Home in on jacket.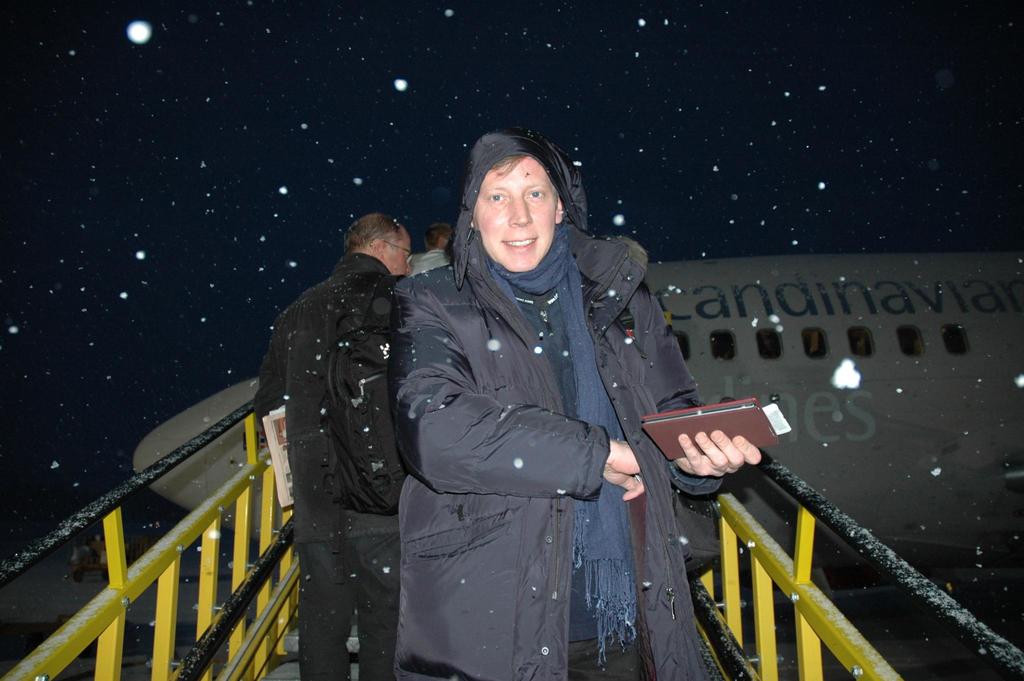
Homed in at [264, 255, 402, 515].
